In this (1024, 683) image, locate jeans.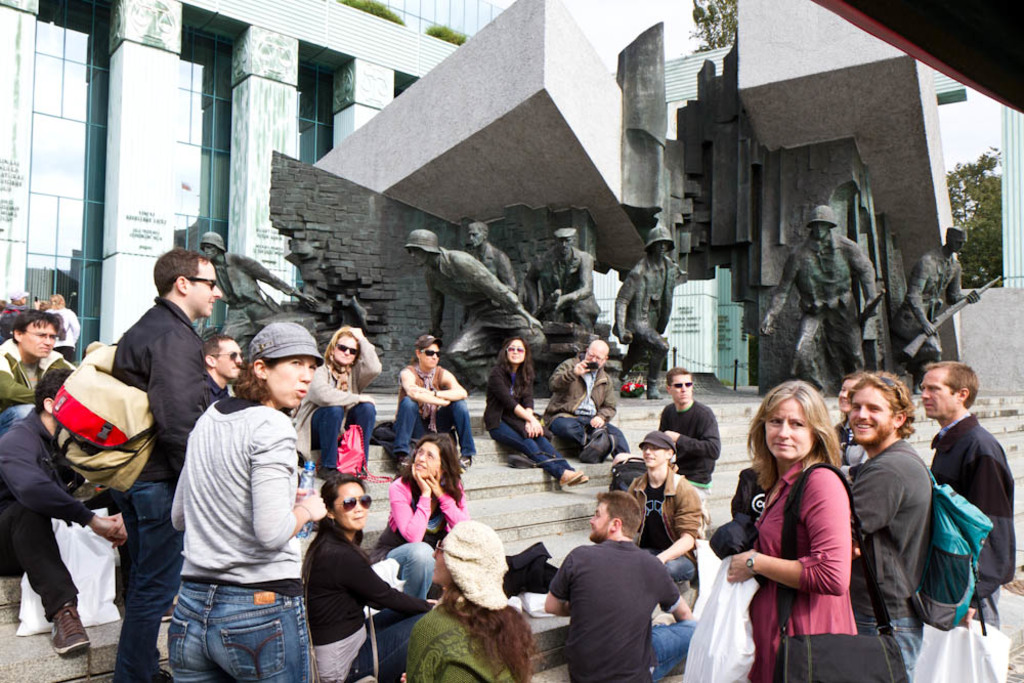
Bounding box: (844, 610, 922, 677).
